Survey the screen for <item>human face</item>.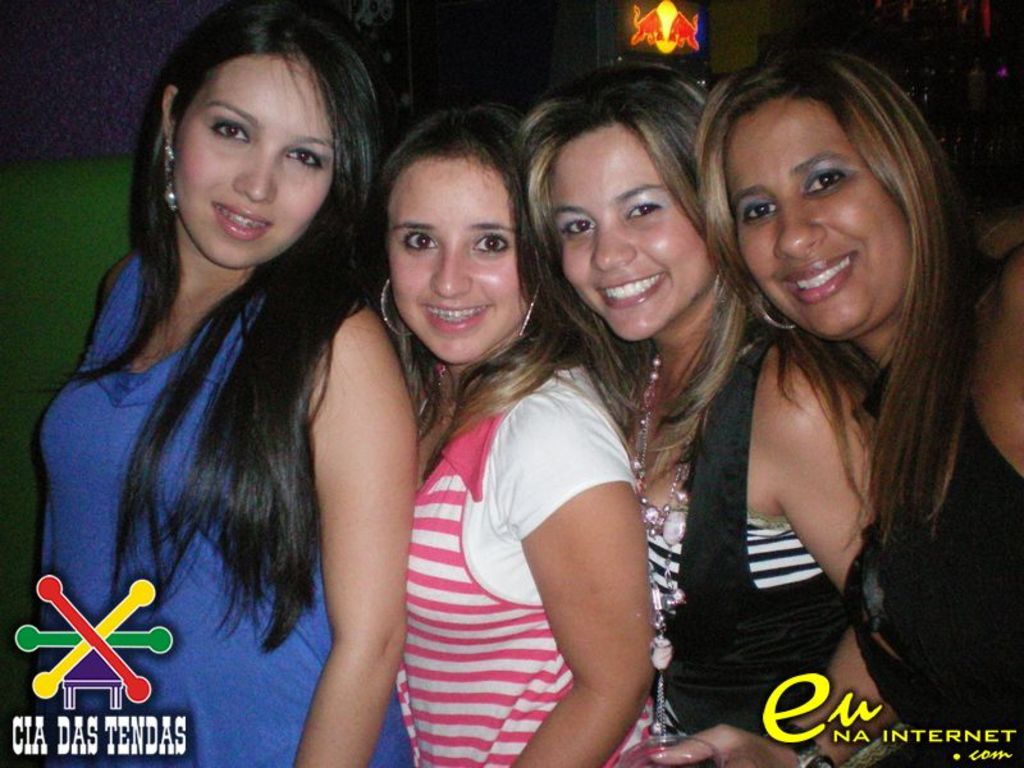
Survey found: <box>170,54,332,273</box>.
